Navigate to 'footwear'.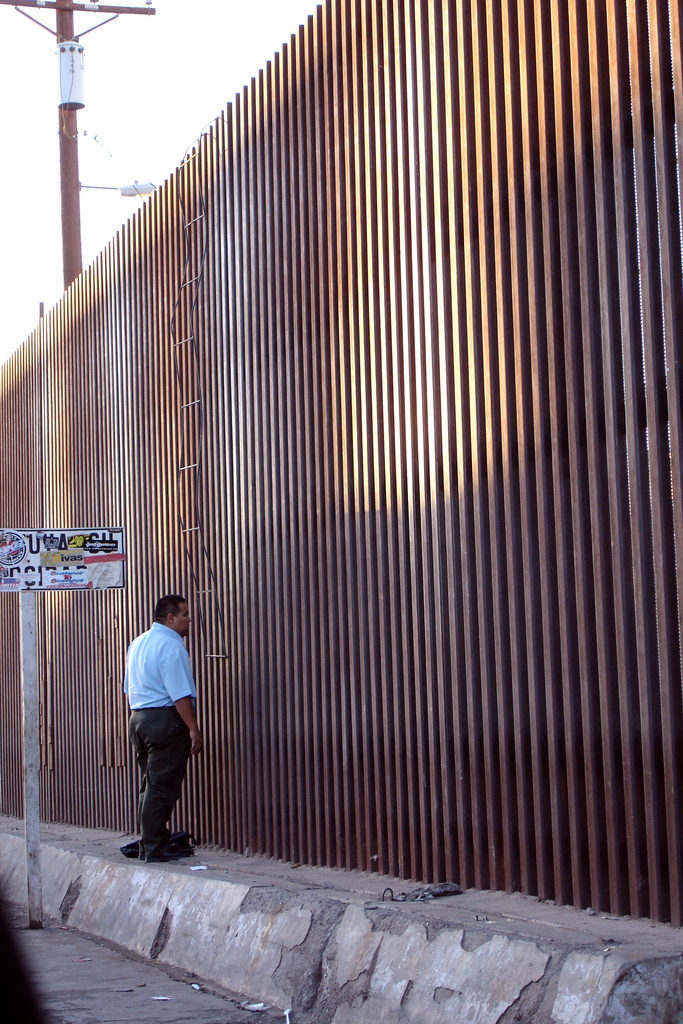
Navigation target: box(138, 849, 146, 863).
